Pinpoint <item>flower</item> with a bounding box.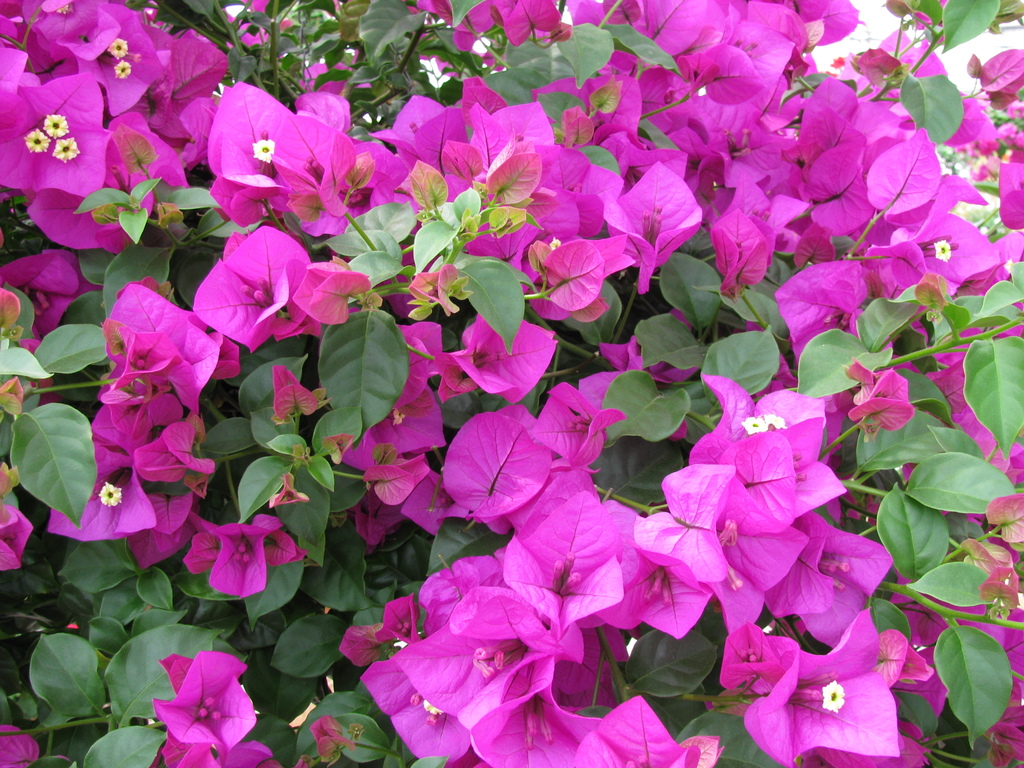
708 77 1023 486.
